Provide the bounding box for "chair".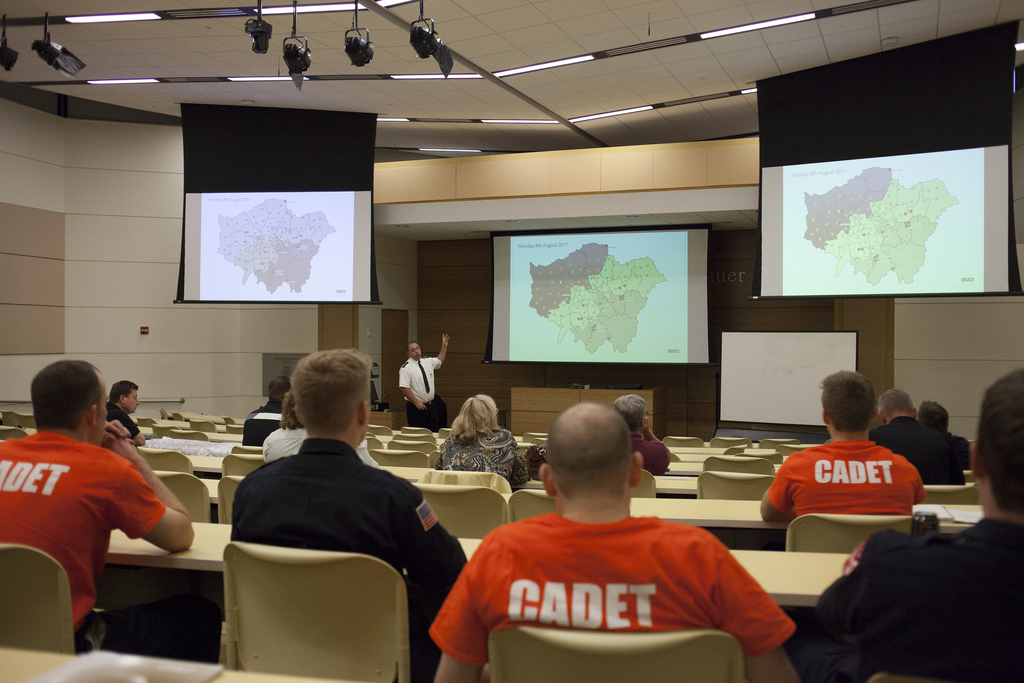
l=142, t=469, r=211, b=531.
